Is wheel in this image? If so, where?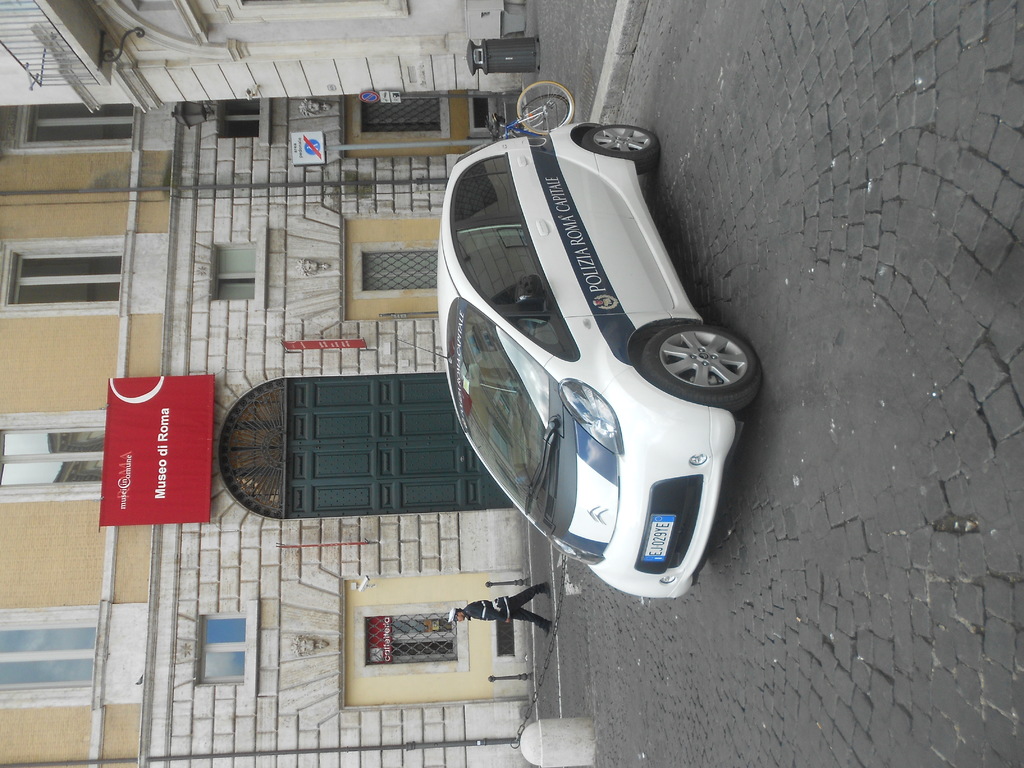
Yes, at <region>582, 126, 660, 174</region>.
